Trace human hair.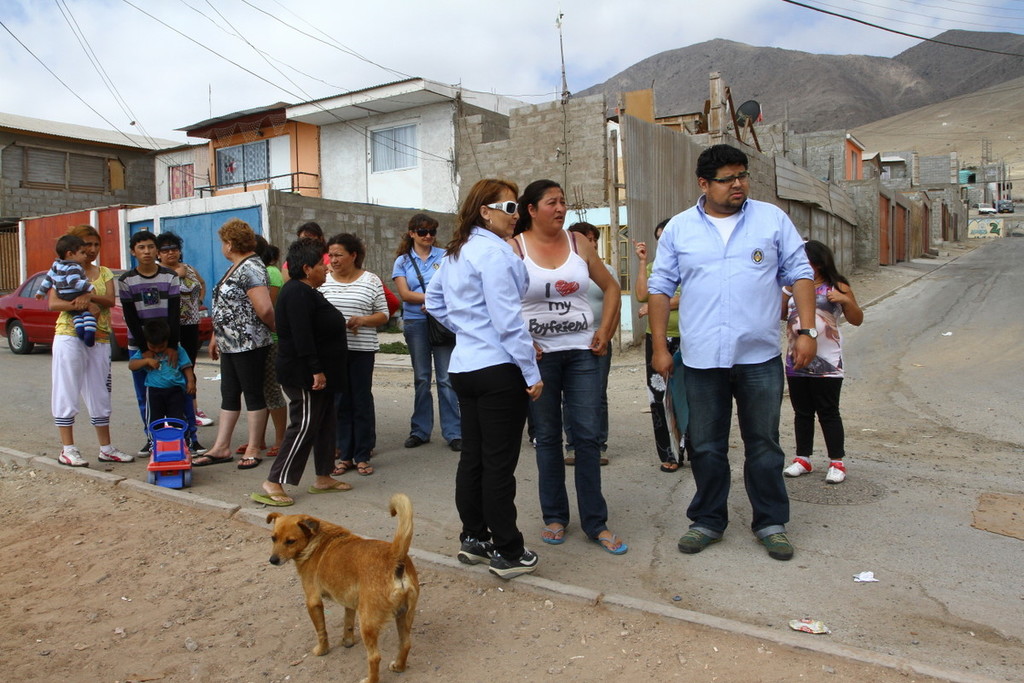
Traced to left=285, top=238, right=329, bottom=282.
